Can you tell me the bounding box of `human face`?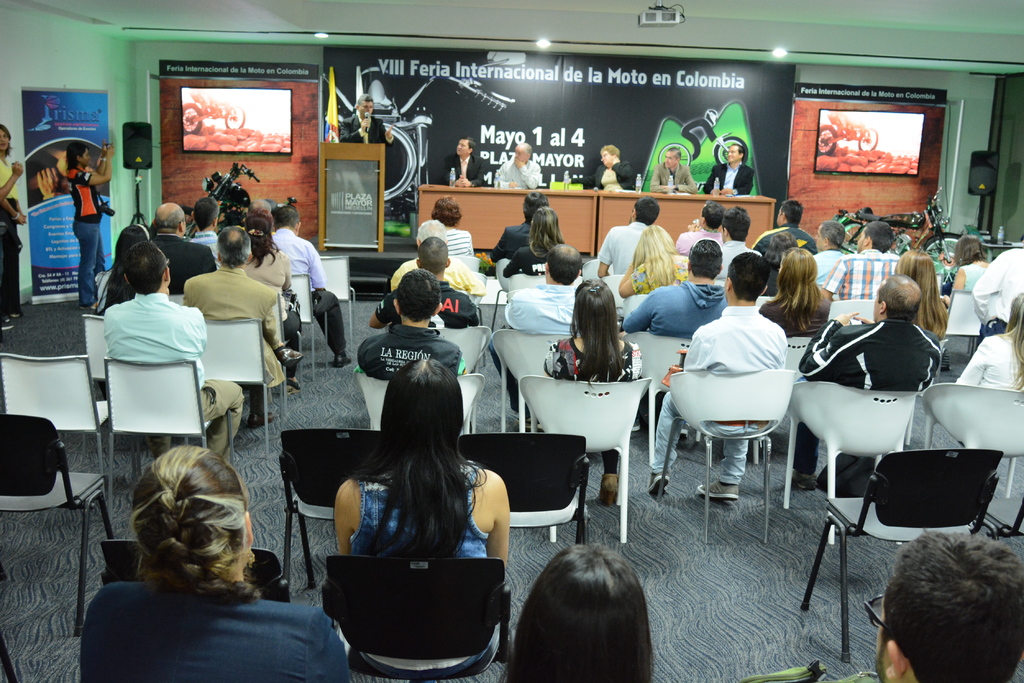
detection(602, 152, 611, 164).
